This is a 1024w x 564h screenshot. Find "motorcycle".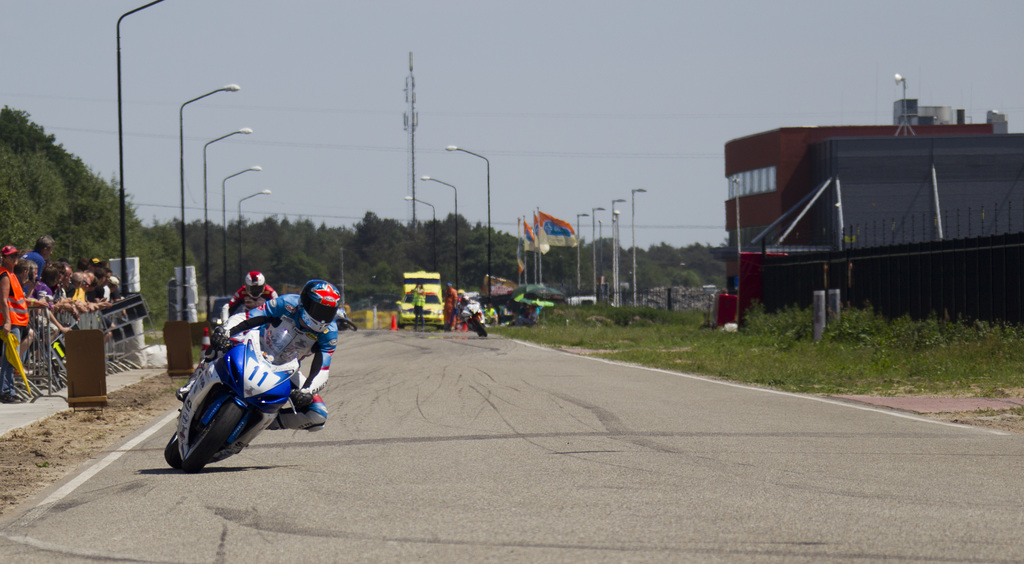
Bounding box: <box>459,307,492,336</box>.
